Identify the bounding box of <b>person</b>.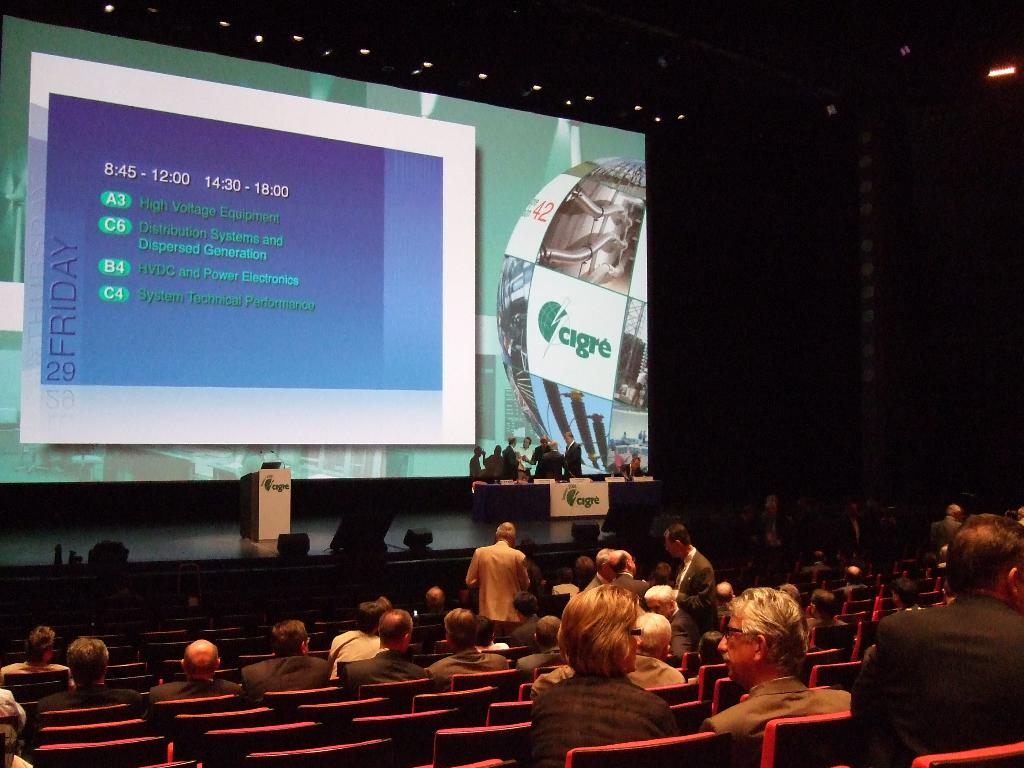
bbox(9, 621, 68, 694).
